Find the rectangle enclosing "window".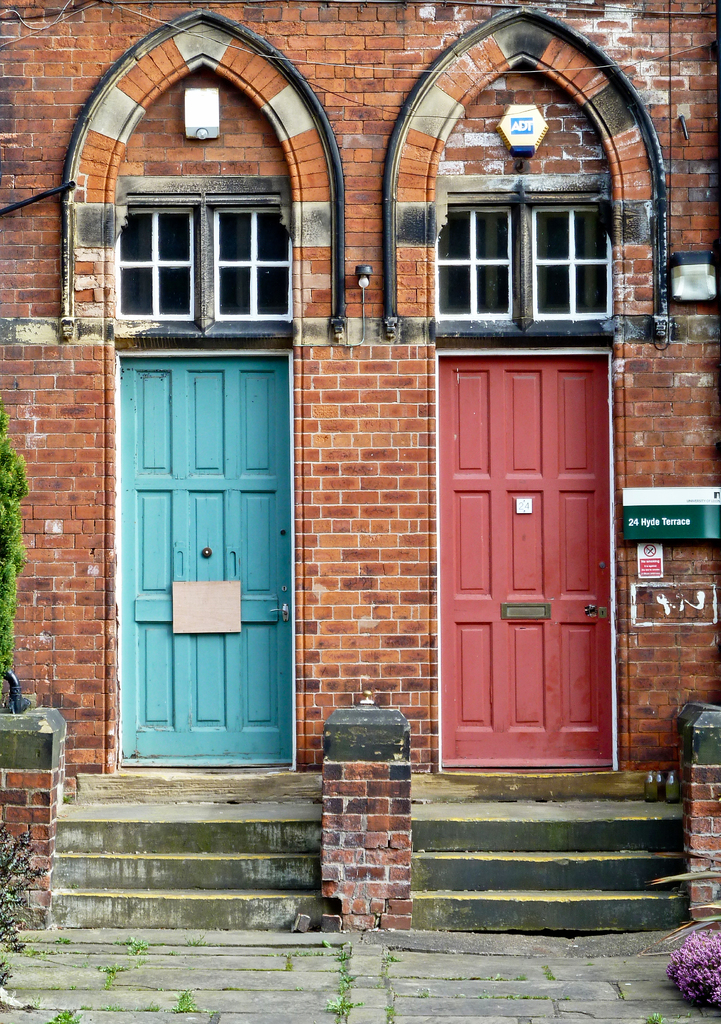
detection(108, 204, 293, 317).
